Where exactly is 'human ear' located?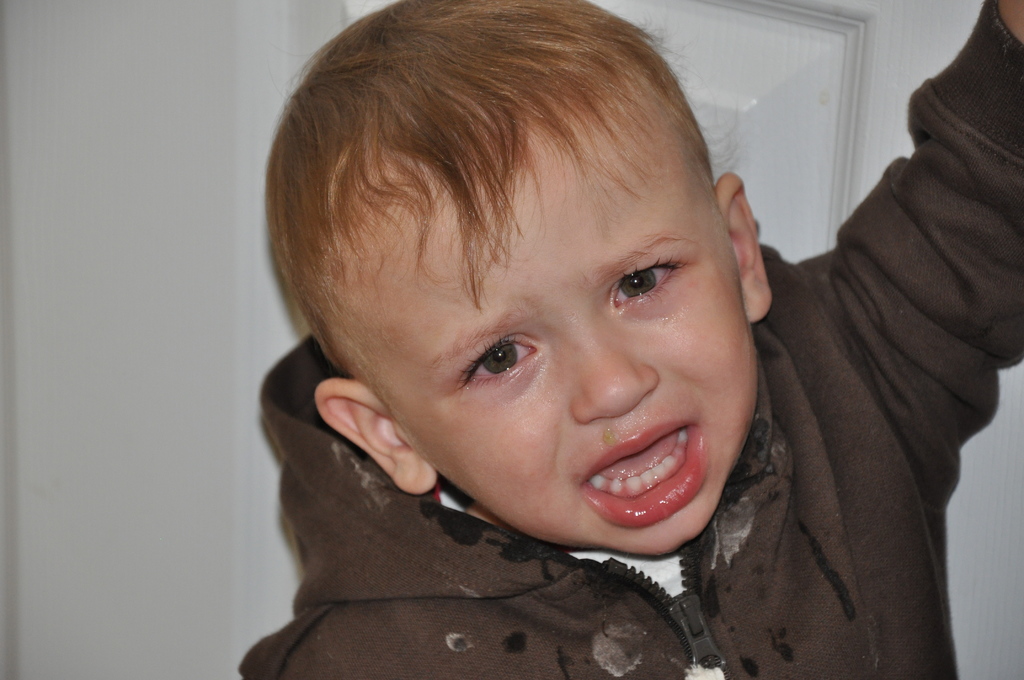
Its bounding box is 719, 166, 771, 318.
